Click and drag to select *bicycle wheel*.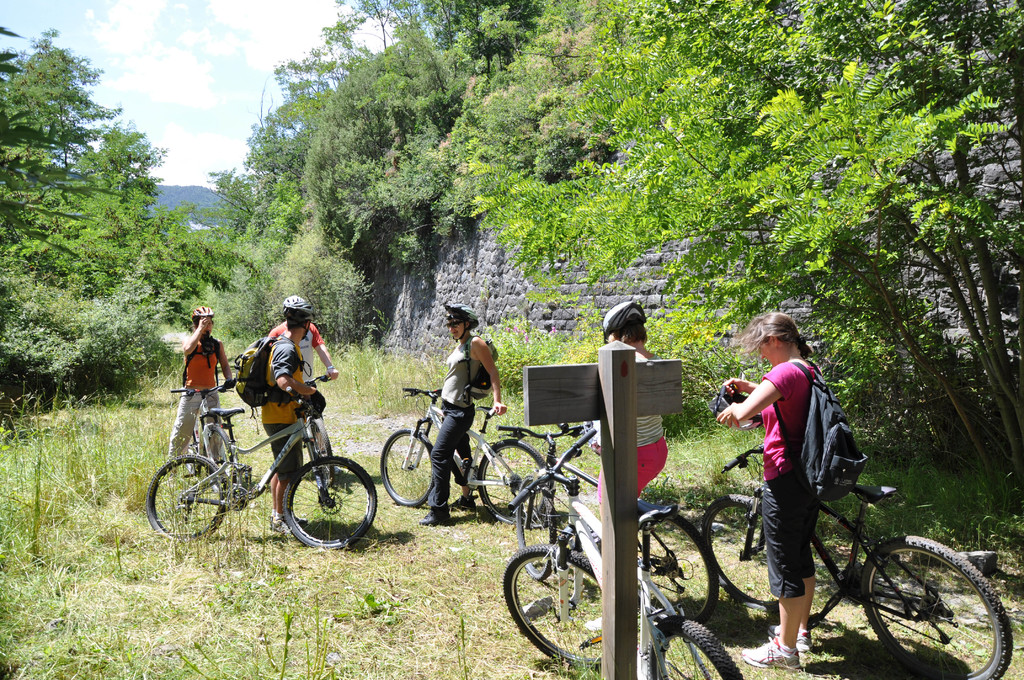
Selection: (867,545,998,670).
